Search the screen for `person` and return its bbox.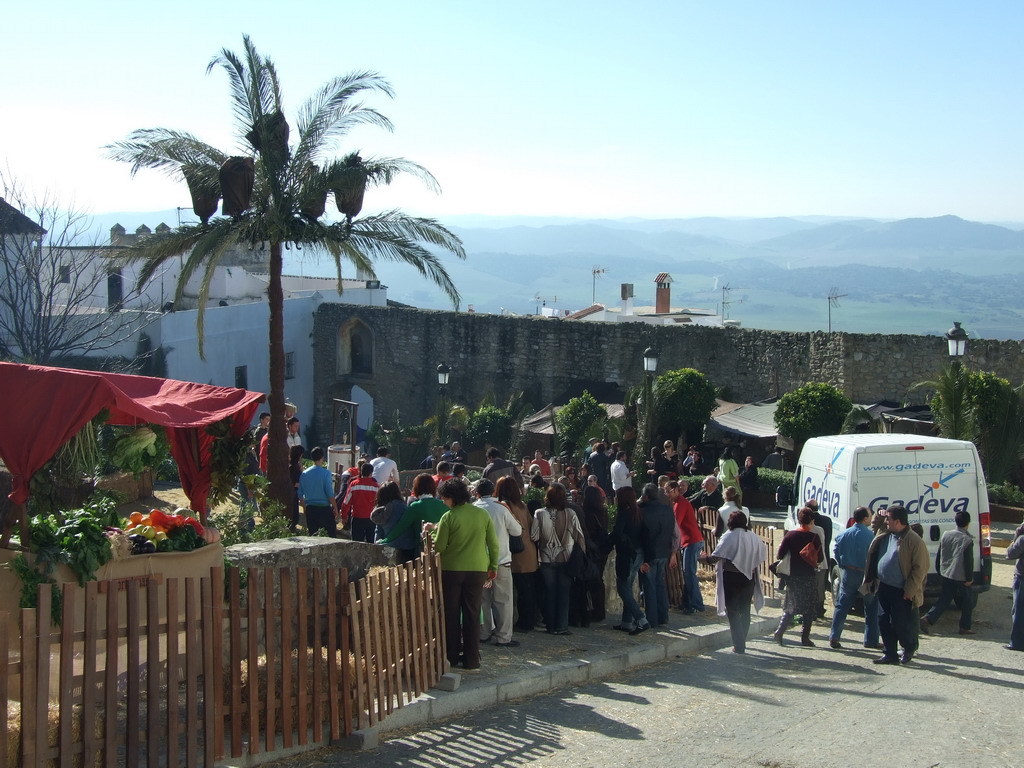
Found: rect(1009, 516, 1023, 653).
